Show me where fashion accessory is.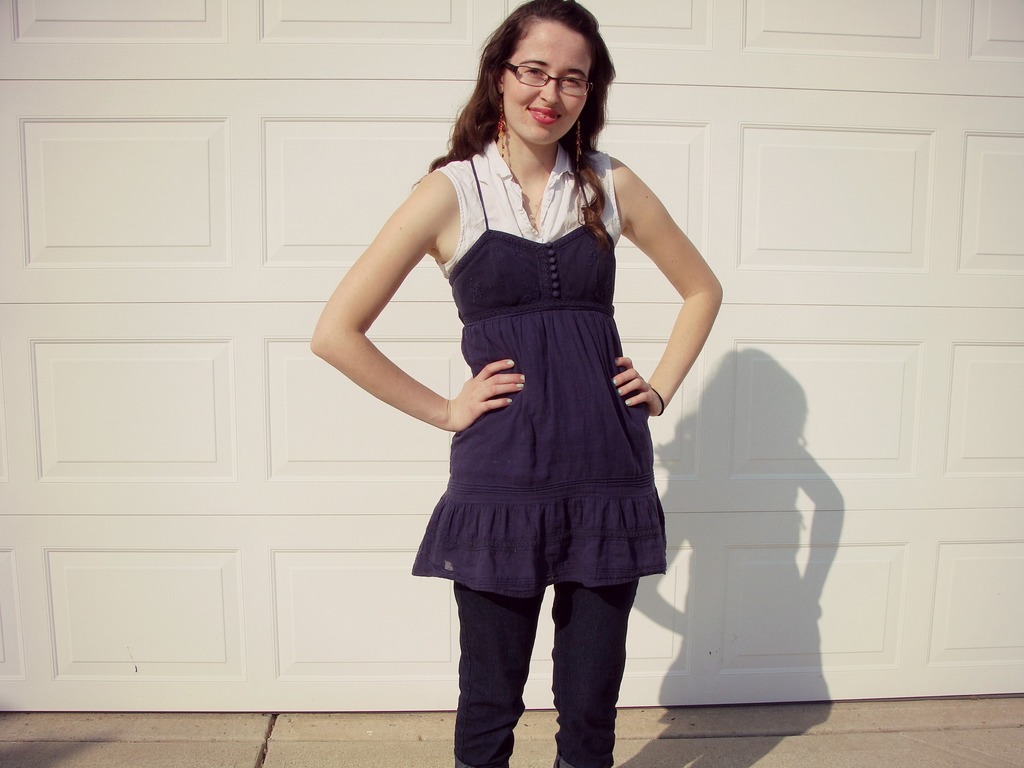
fashion accessory is at (652, 386, 667, 419).
